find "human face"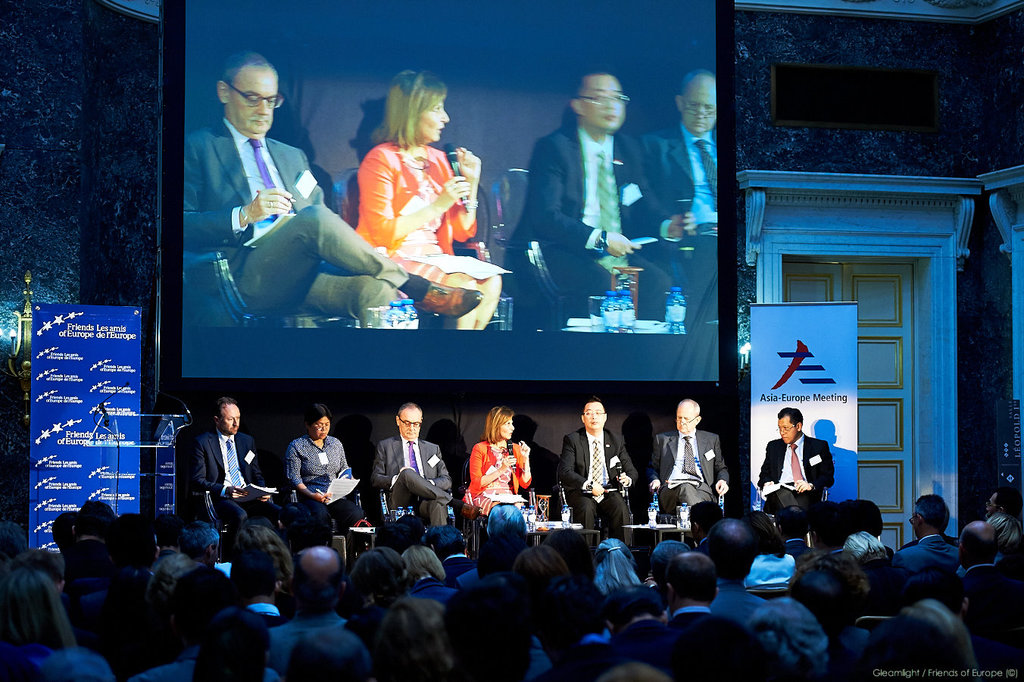
{"x1": 500, "y1": 414, "x2": 514, "y2": 441}
